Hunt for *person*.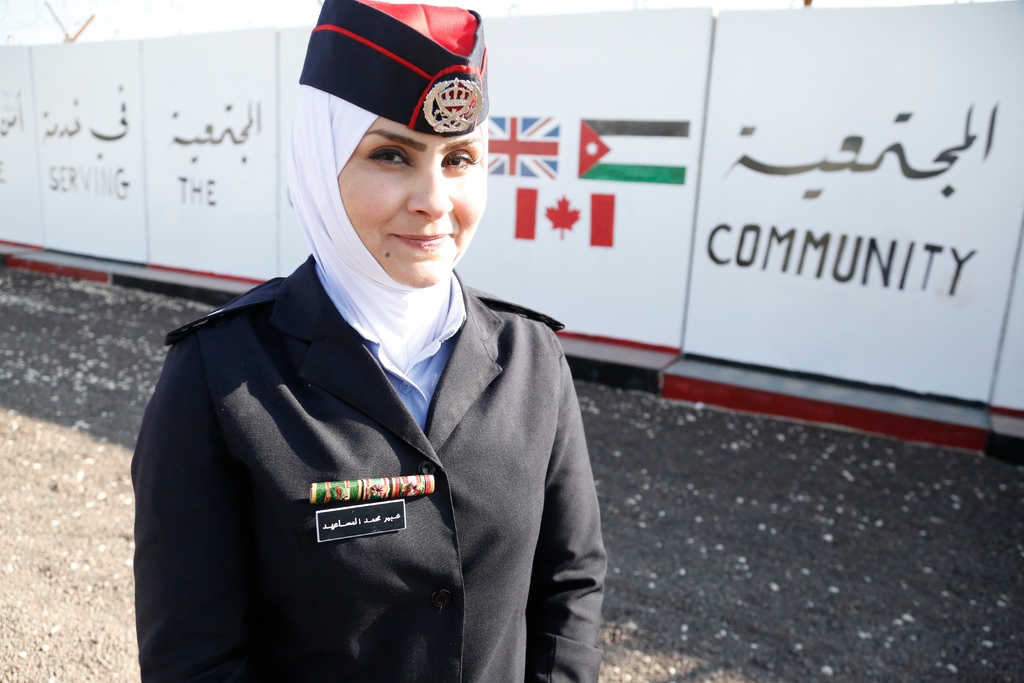
Hunted down at [130, 0, 611, 682].
